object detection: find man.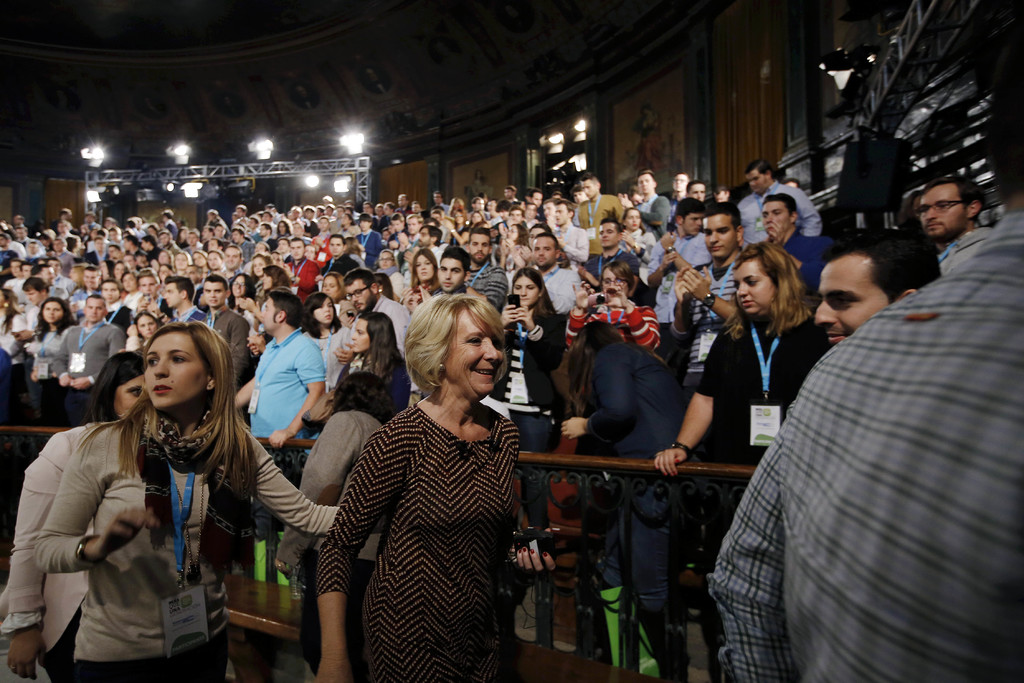
{"x1": 707, "y1": 24, "x2": 1023, "y2": 682}.
